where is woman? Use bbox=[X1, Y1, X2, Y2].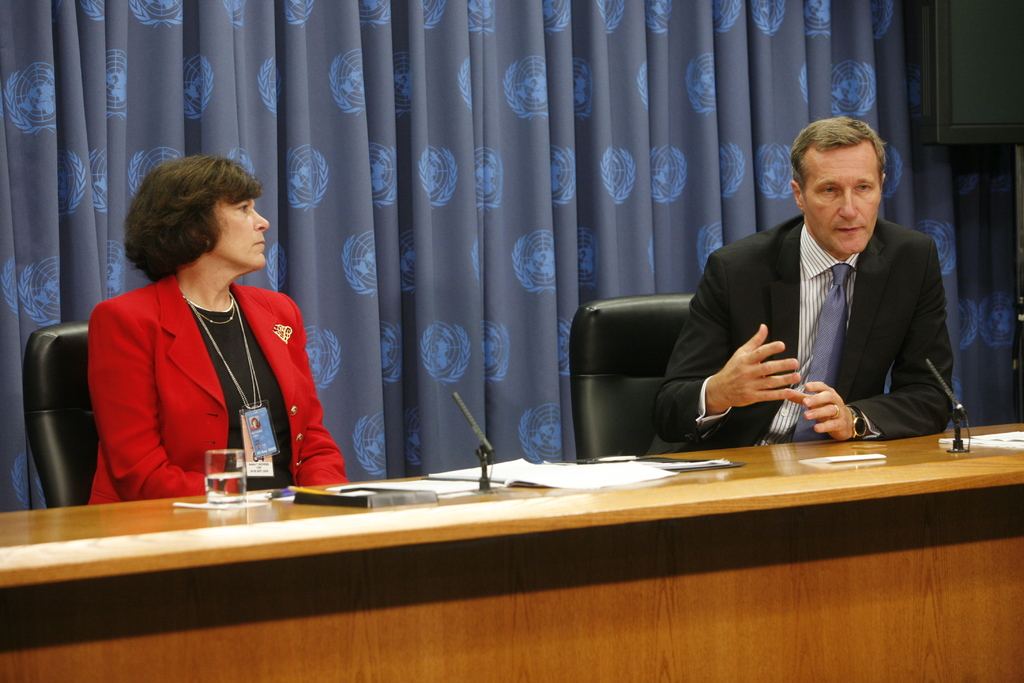
bbox=[74, 131, 317, 531].
